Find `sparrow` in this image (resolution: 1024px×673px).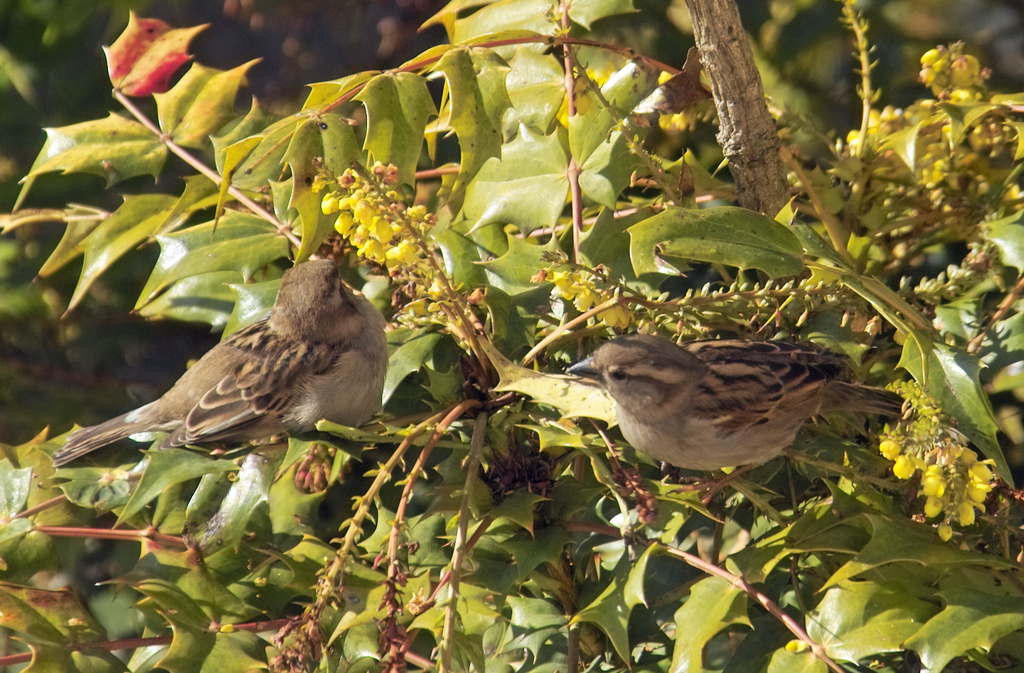
BBox(548, 343, 909, 508).
